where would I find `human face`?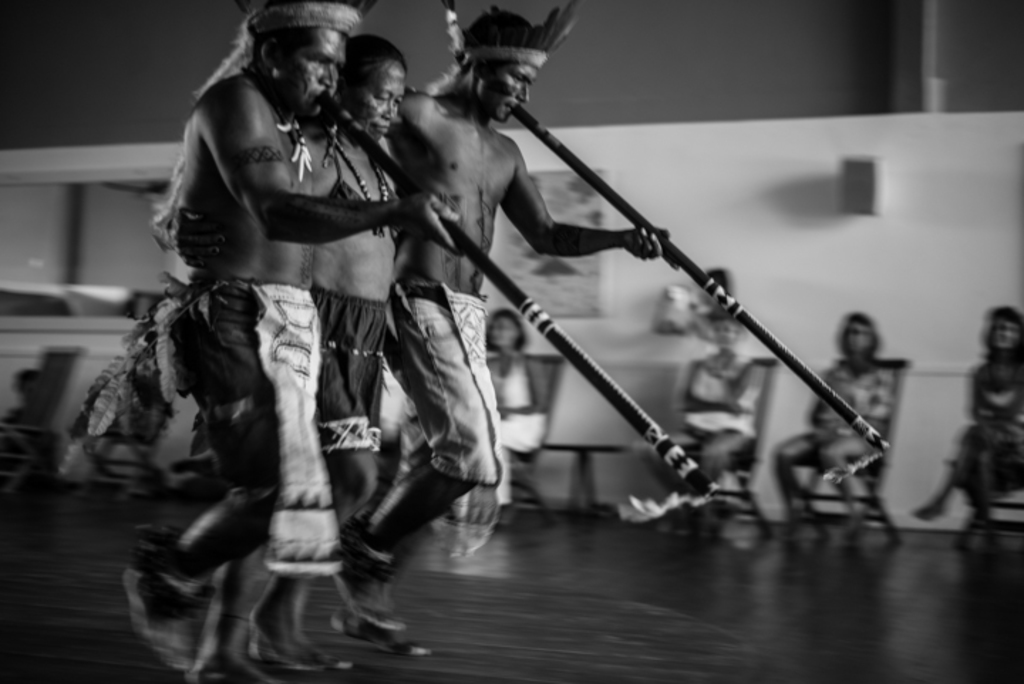
At [left=836, top=320, right=873, bottom=361].
